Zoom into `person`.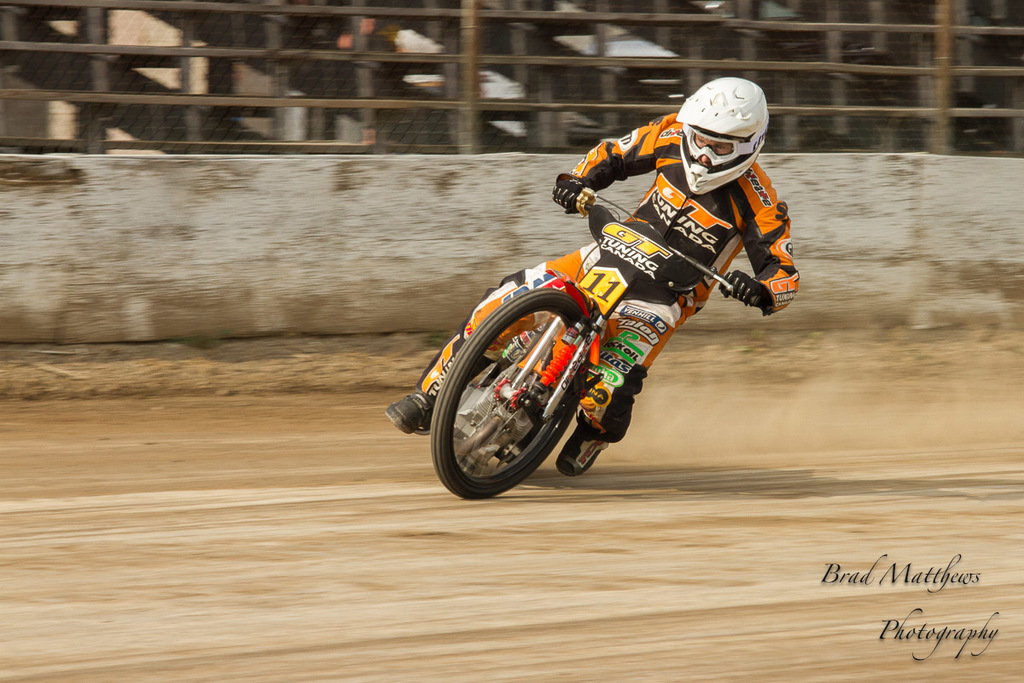
Zoom target: 418,53,791,505.
